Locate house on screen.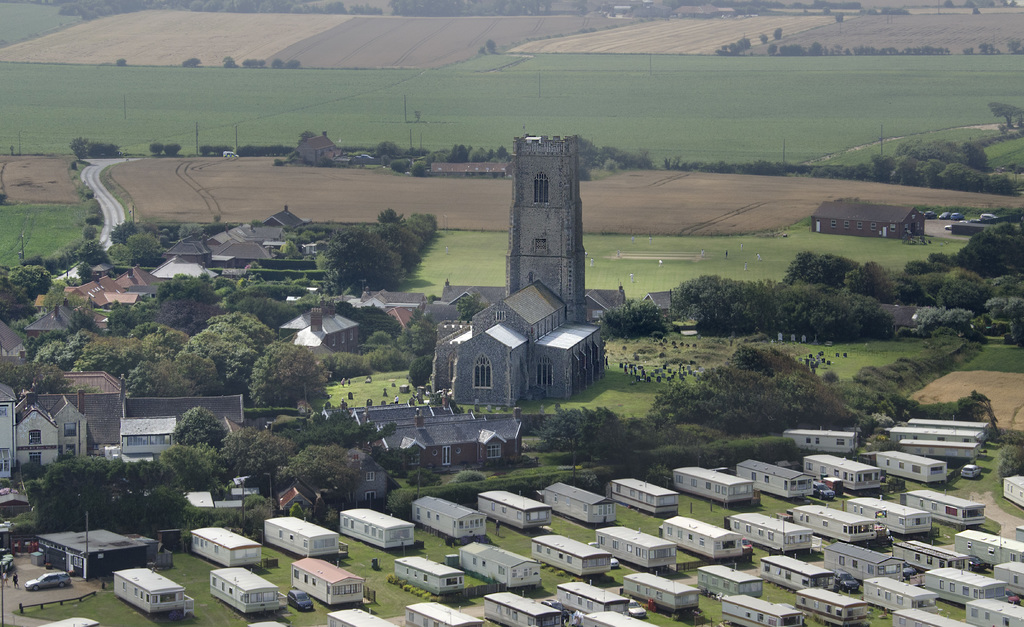
On screen at box(998, 476, 1023, 505).
